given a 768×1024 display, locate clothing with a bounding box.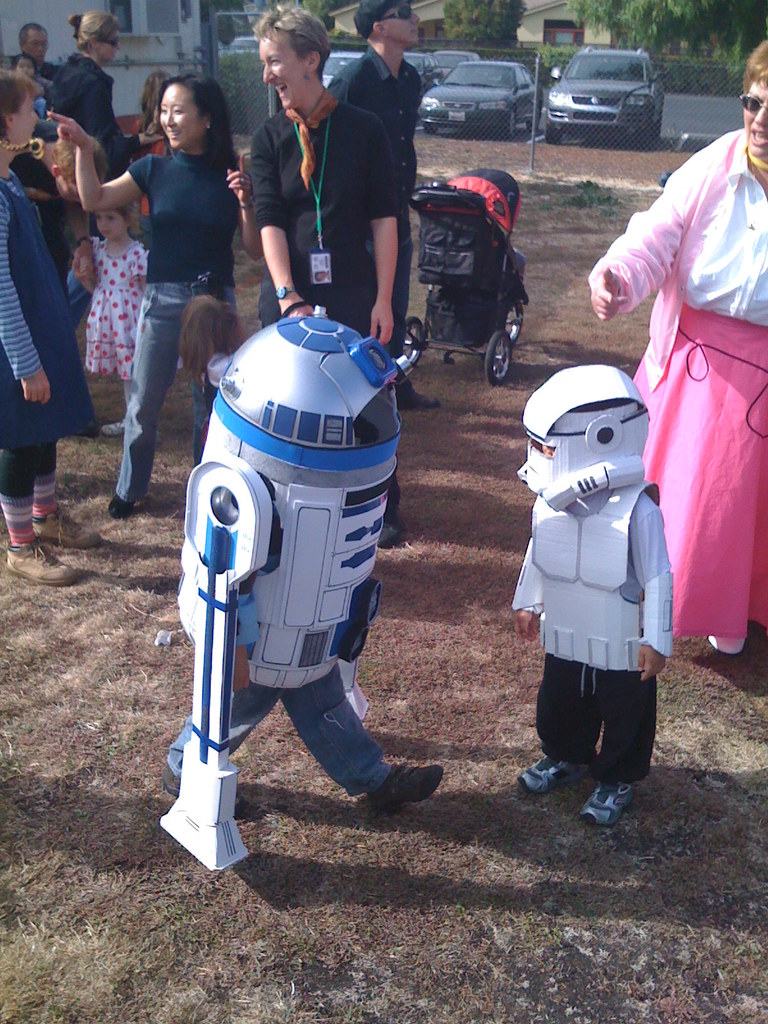
Located: 247 93 406 504.
